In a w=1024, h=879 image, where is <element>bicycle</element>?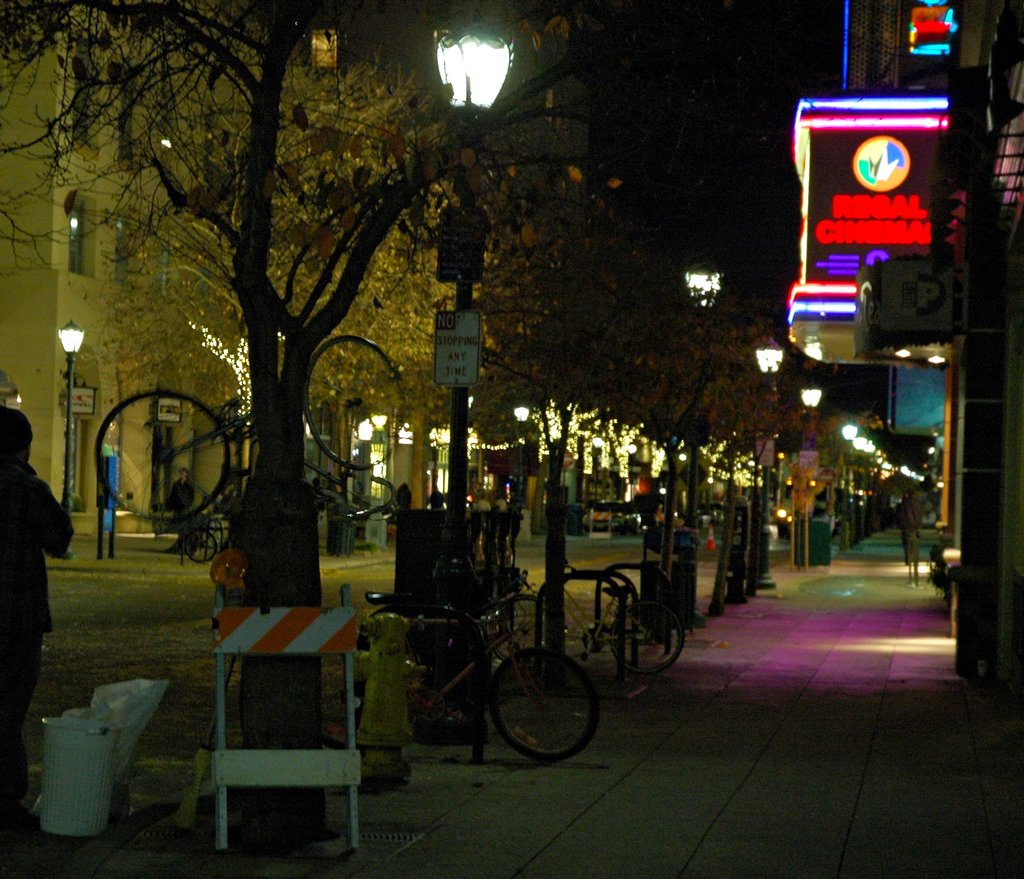
locate(90, 331, 408, 526).
